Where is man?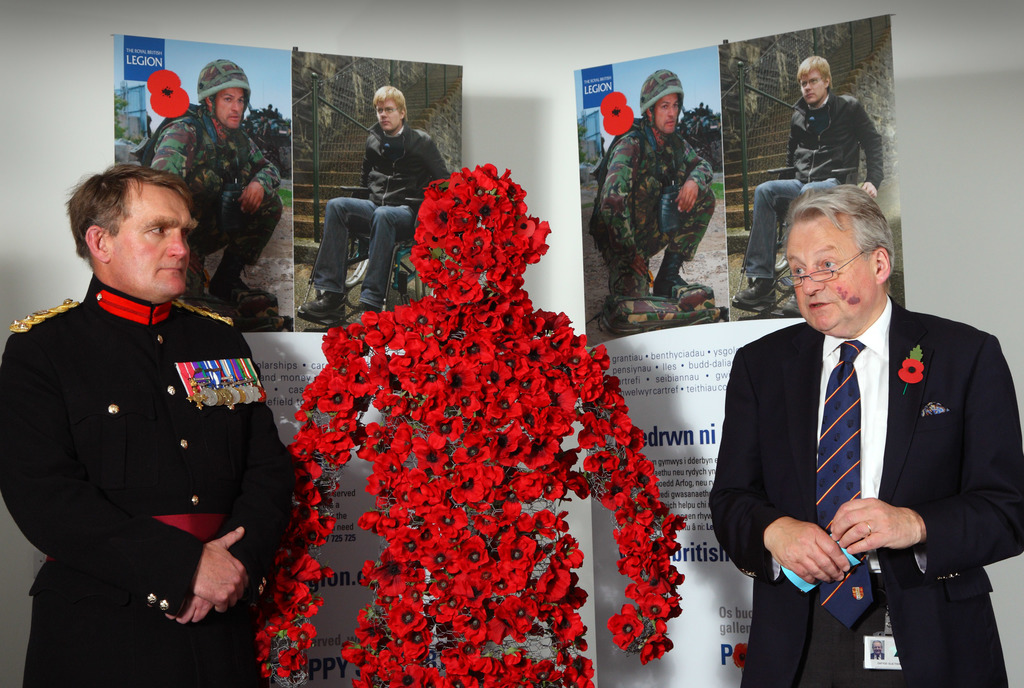
[705, 192, 1023, 685].
